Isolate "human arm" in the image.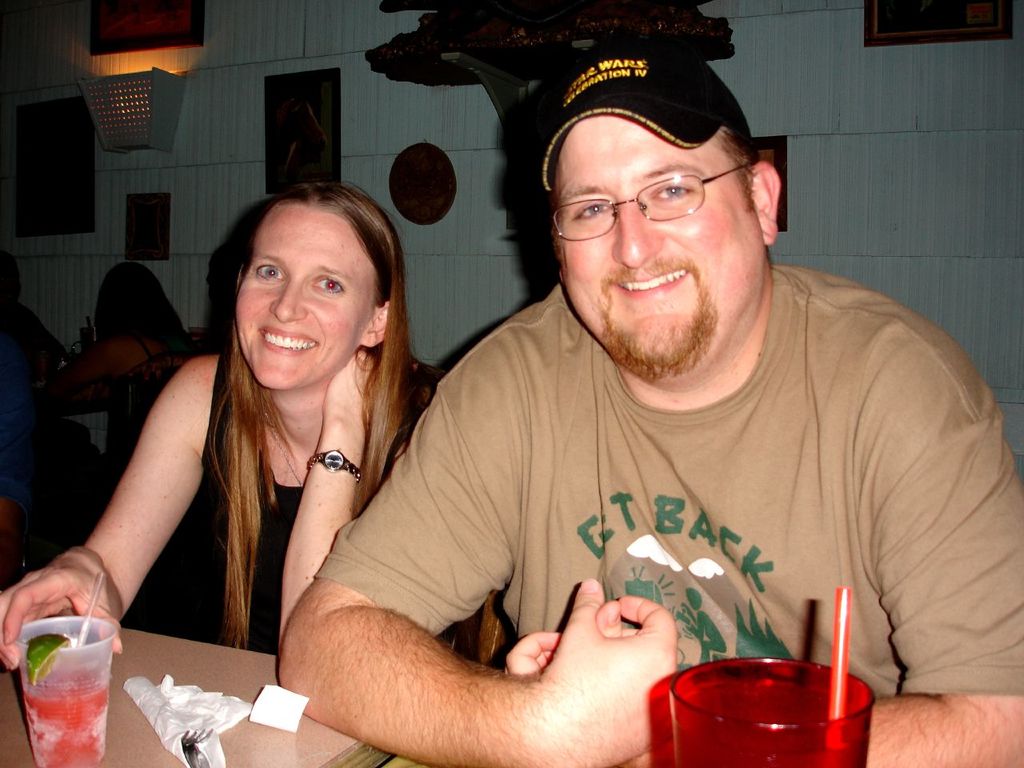
Isolated region: bbox=[45, 338, 125, 393].
